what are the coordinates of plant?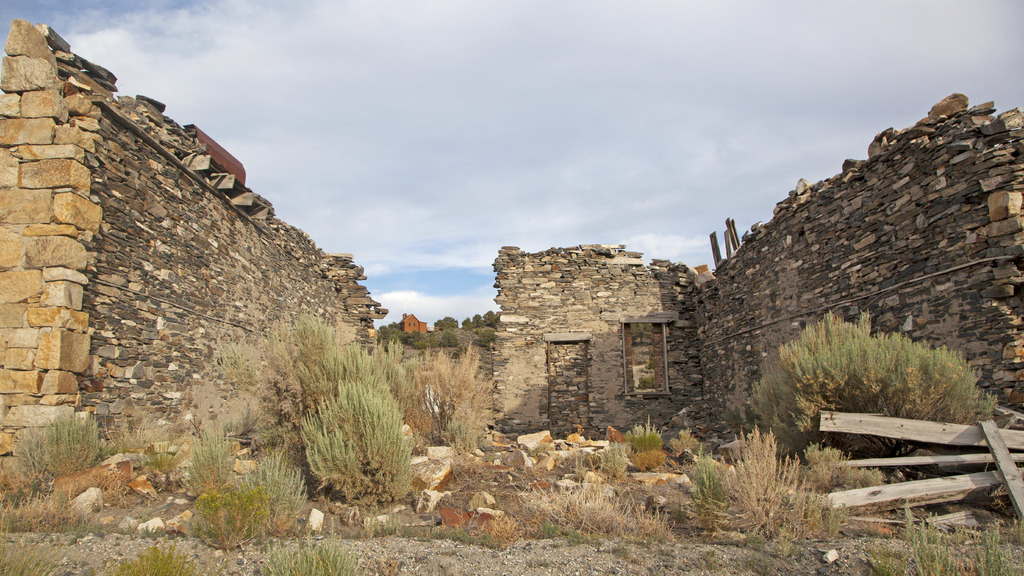
BBox(600, 438, 624, 481).
